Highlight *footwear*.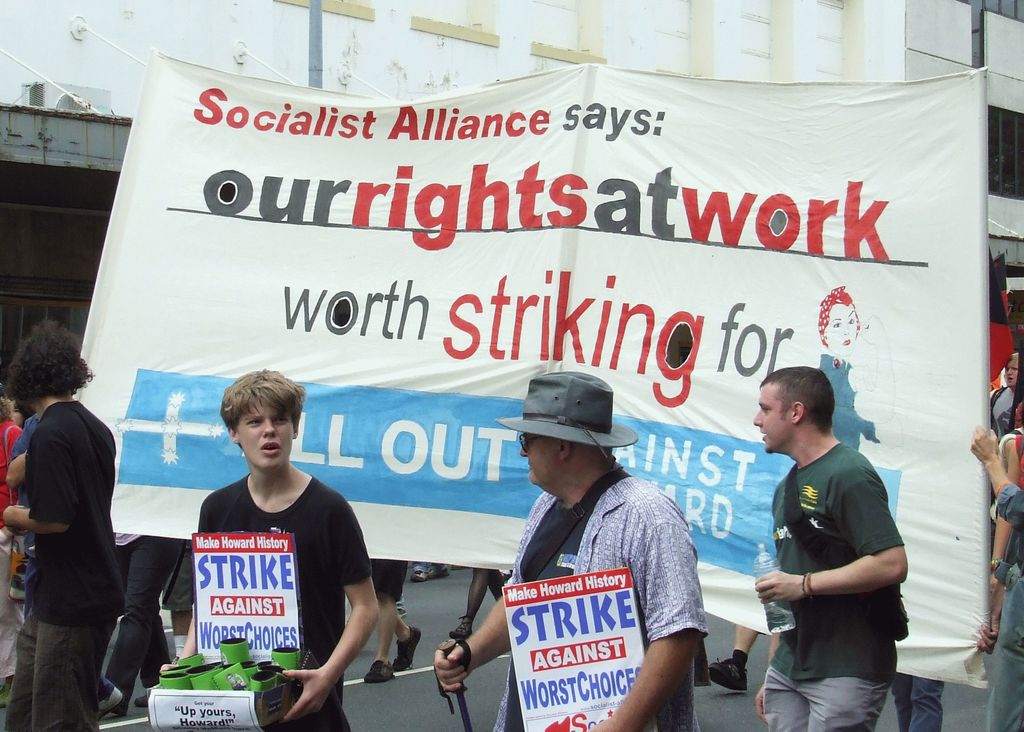
Highlighted region: (399,625,424,674).
